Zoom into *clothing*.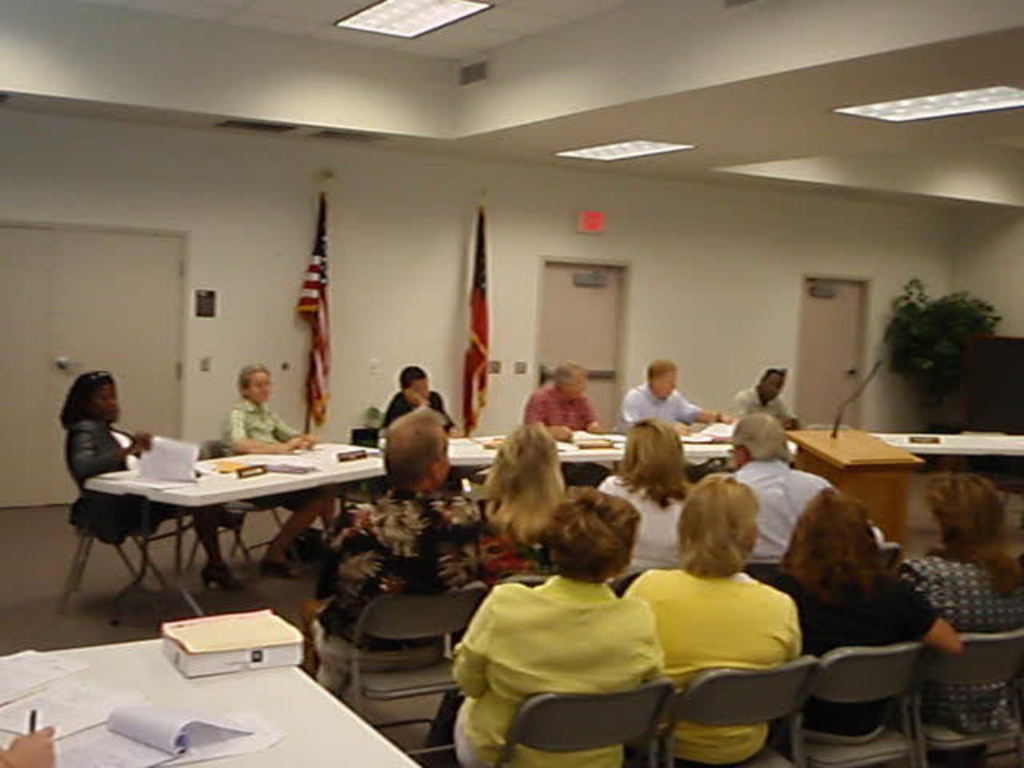
Zoom target: (x1=376, y1=392, x2=453, y2=434).
